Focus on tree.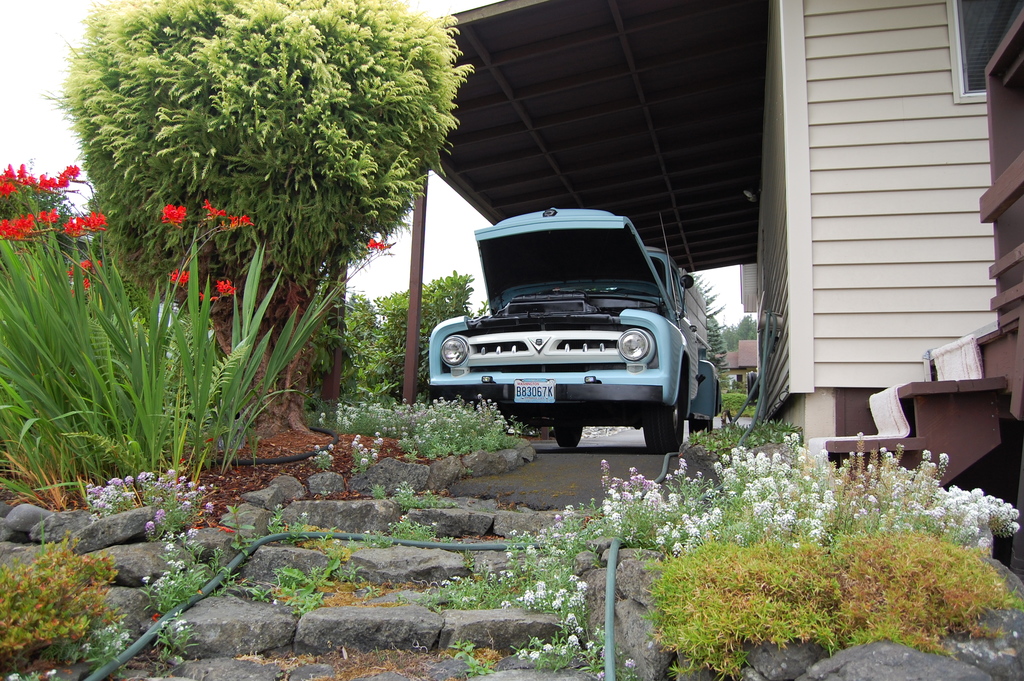
Focused at (left=65, top=0, right=468, bottom=395).
